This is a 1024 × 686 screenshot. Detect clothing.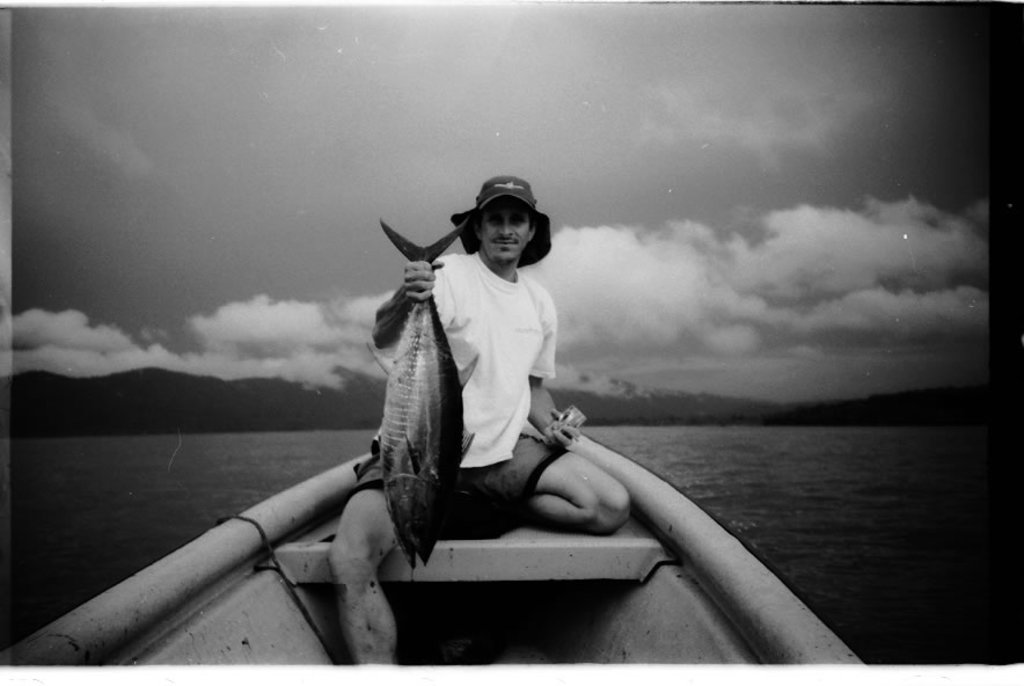
(425,200,575,516).
